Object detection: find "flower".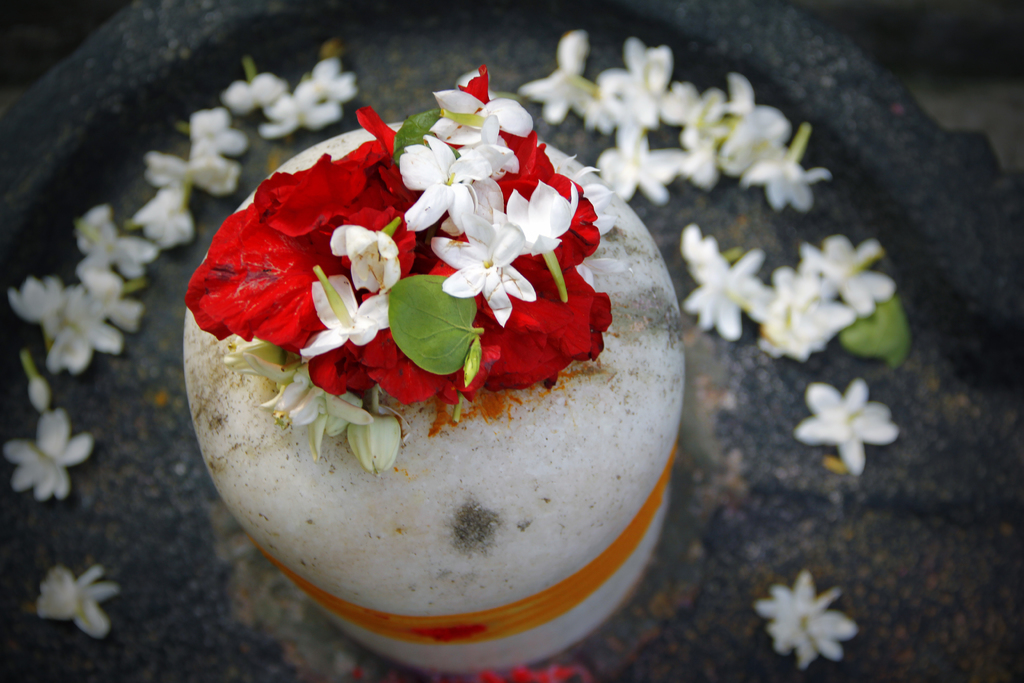
{"x1": 75, "y1": 204, "x2": 165, "y2": 279}.
